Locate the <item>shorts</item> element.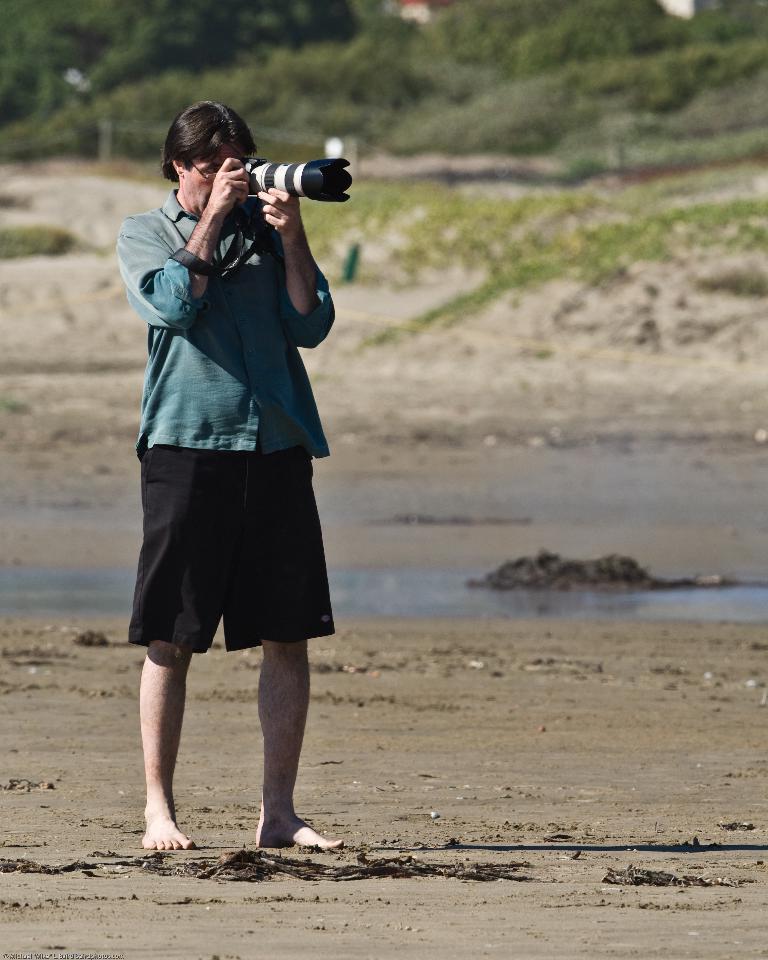
Element bbox: {"left": 144, "top": 482, "right": 344, "bottom": 620}.
